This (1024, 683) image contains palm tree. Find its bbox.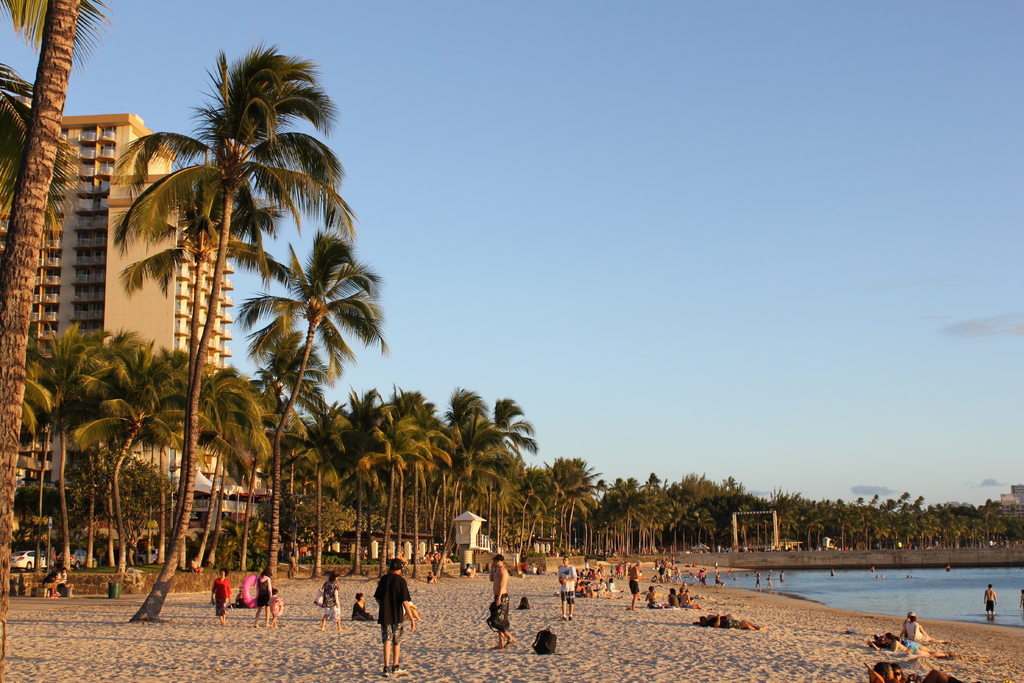
(468, 450, 558, 638).
